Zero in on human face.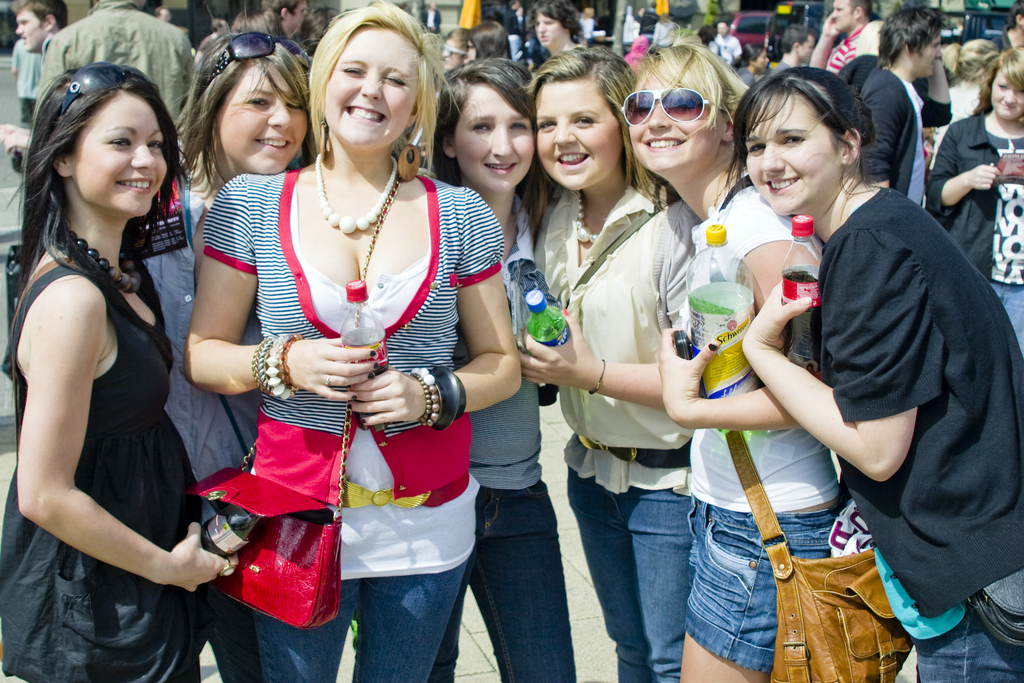
Zeroed in: Rect(915, 33, 943, 79).
